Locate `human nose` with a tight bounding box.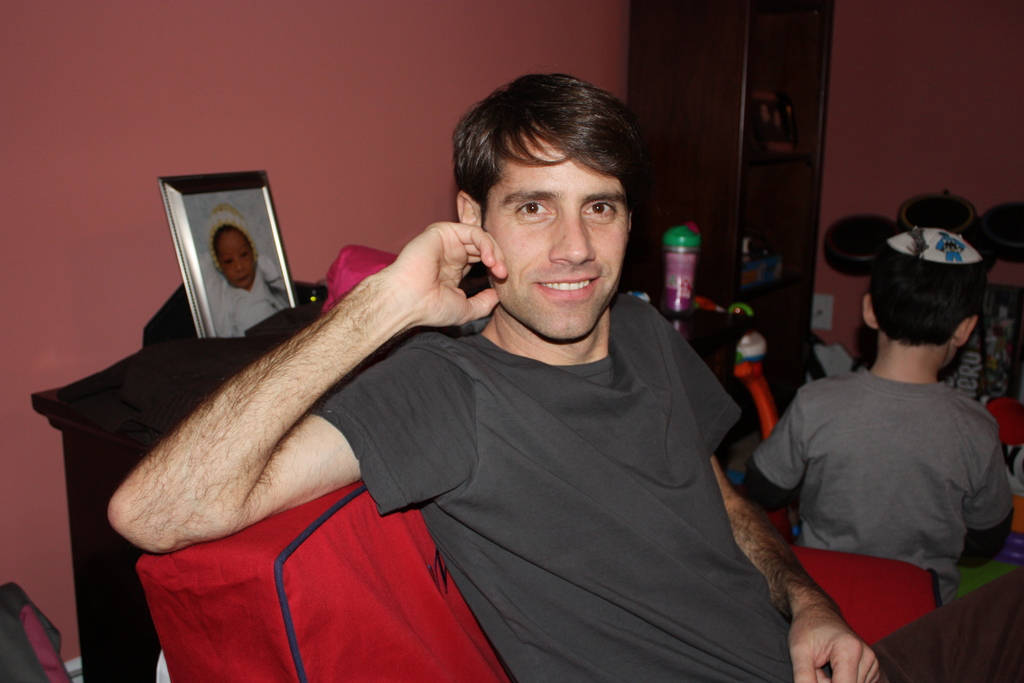
(x1=550, y1=208, x2=595, y2=267).
